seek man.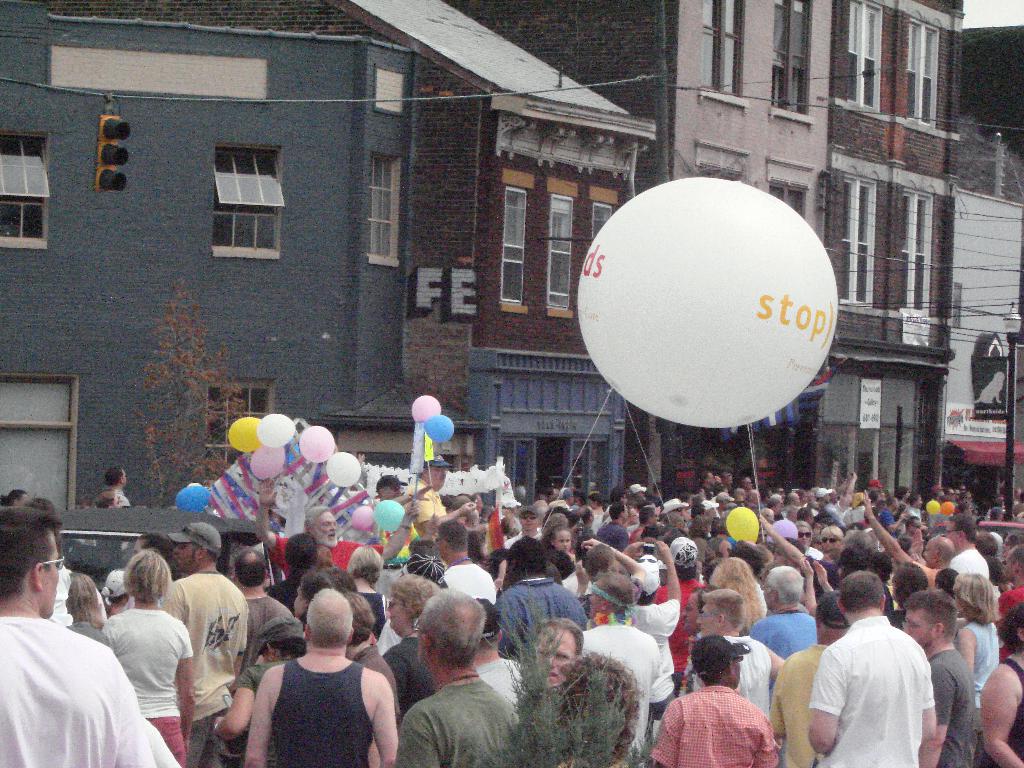
l=758, t=504, r=781, b=532.
